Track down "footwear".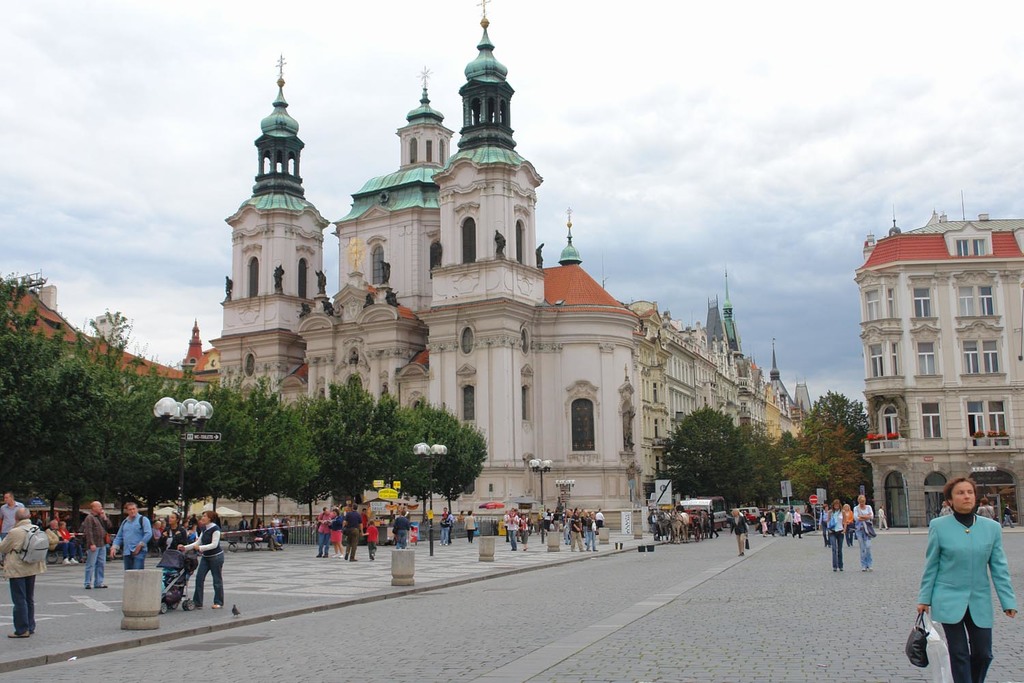
Tracked to [212,600,218,609].
